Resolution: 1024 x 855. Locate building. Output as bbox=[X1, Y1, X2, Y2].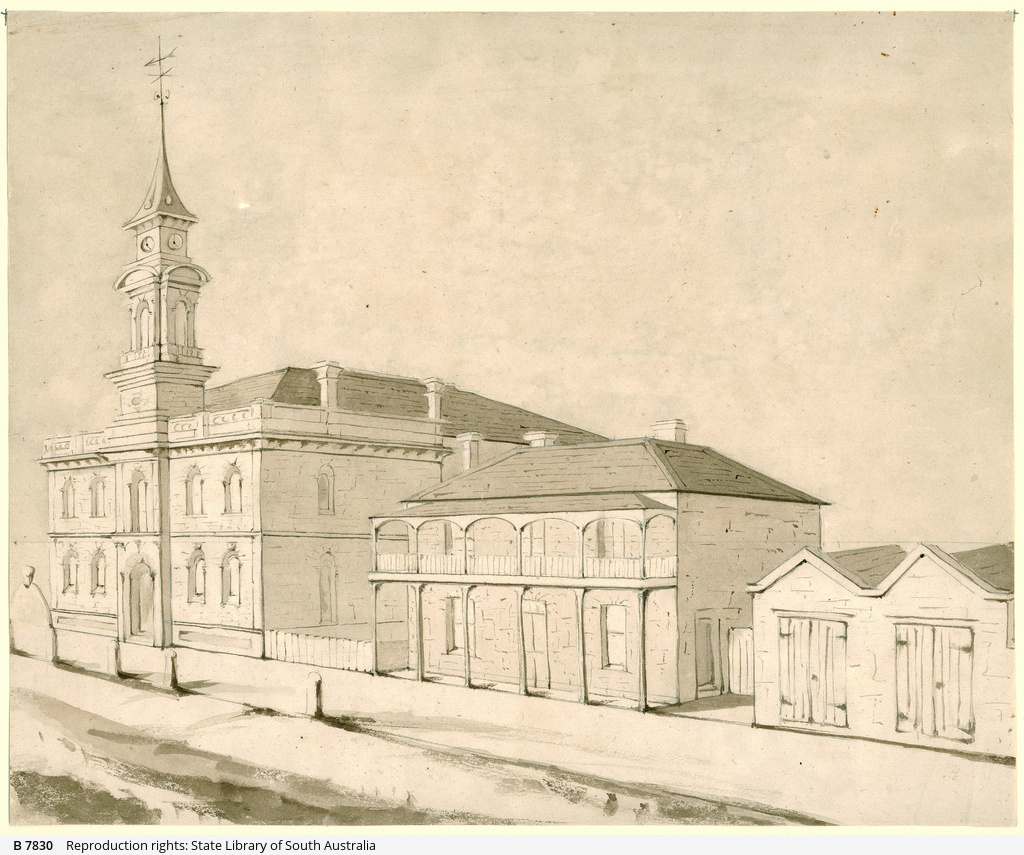
bbox=[53, 40, 610, 657].
